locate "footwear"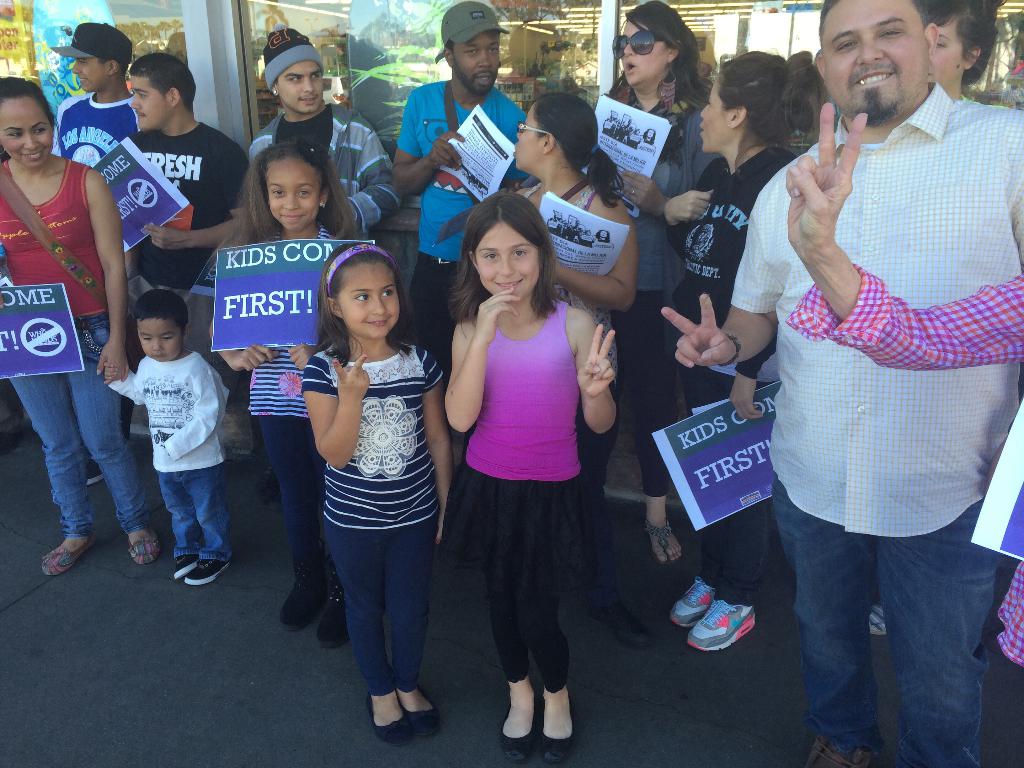
locate(800, 737, 878, 767)
